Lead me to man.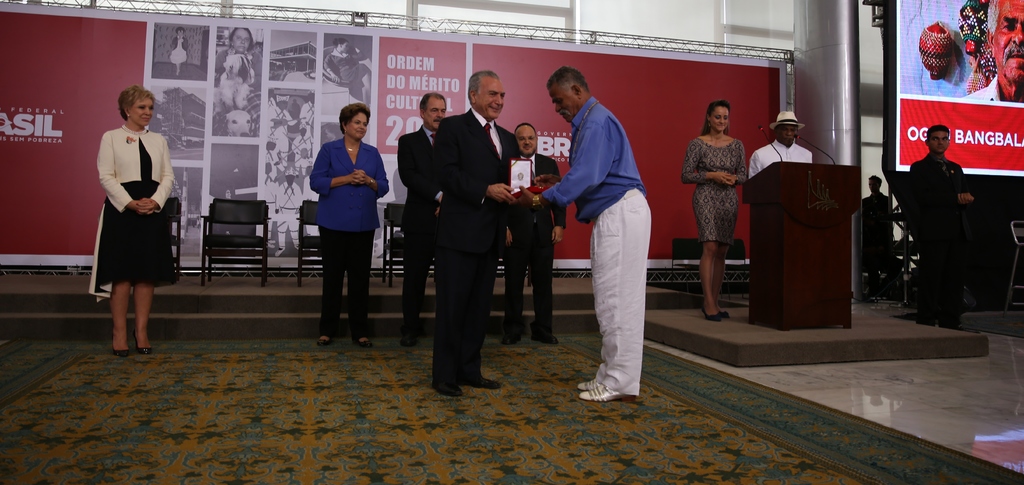
Lead to x1=400 y1=94 x2=450 y2=347.
